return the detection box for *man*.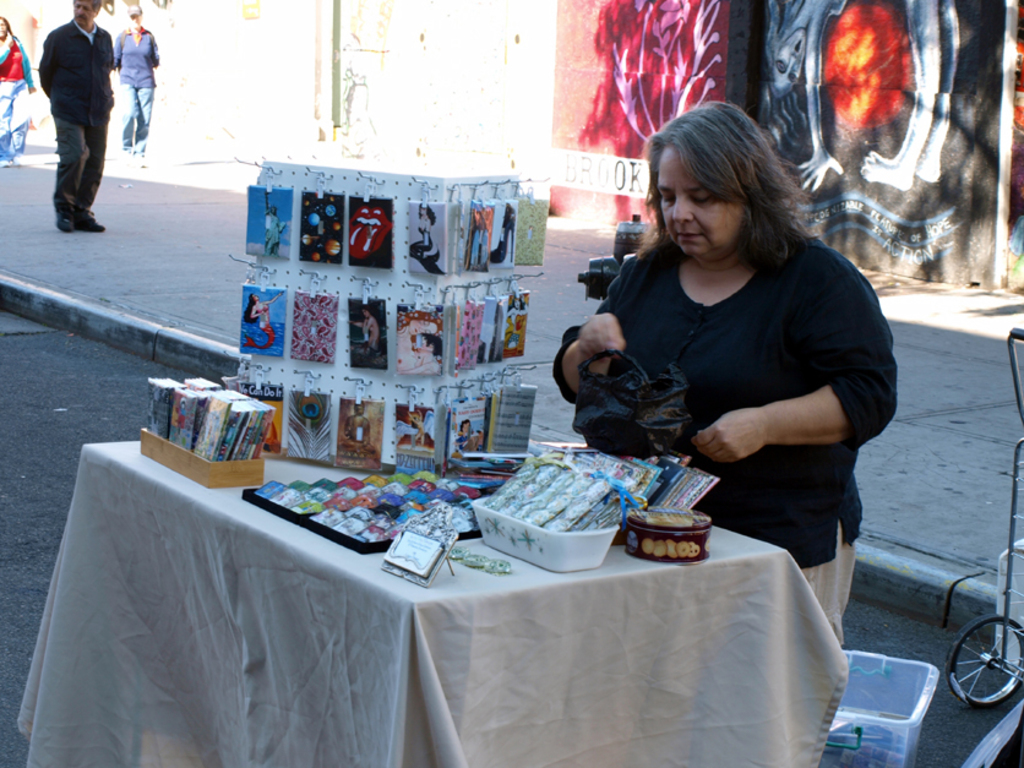
Rect(116, 2, 157, 160).
